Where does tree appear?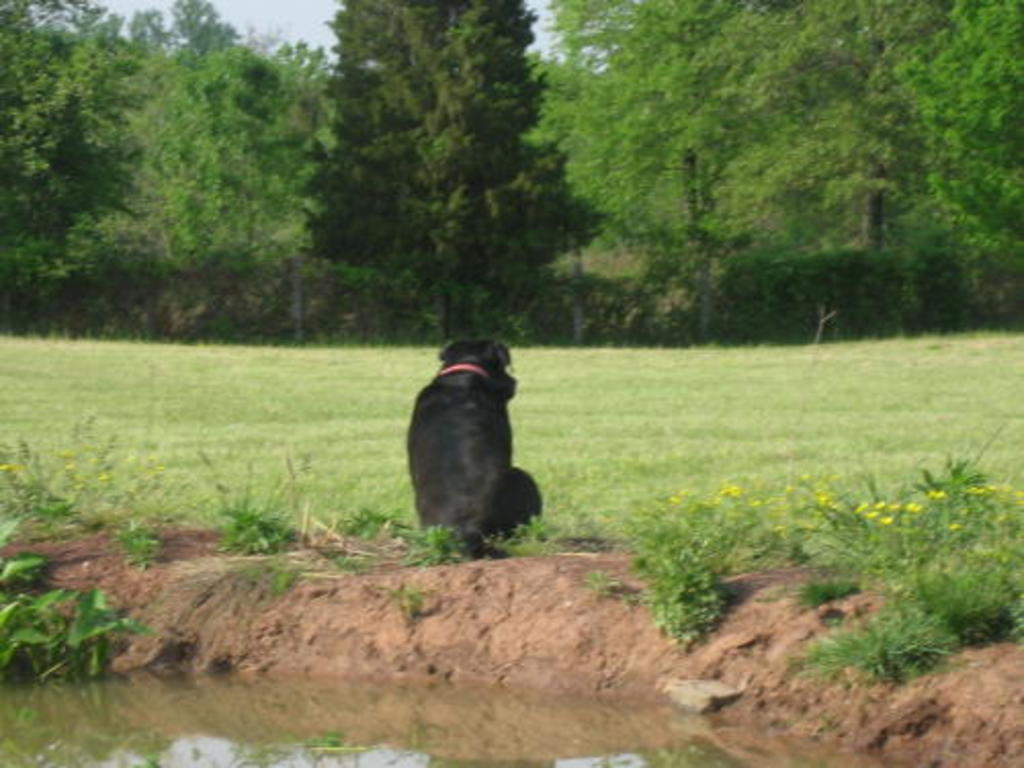
Appears at [150,33,367,336].
